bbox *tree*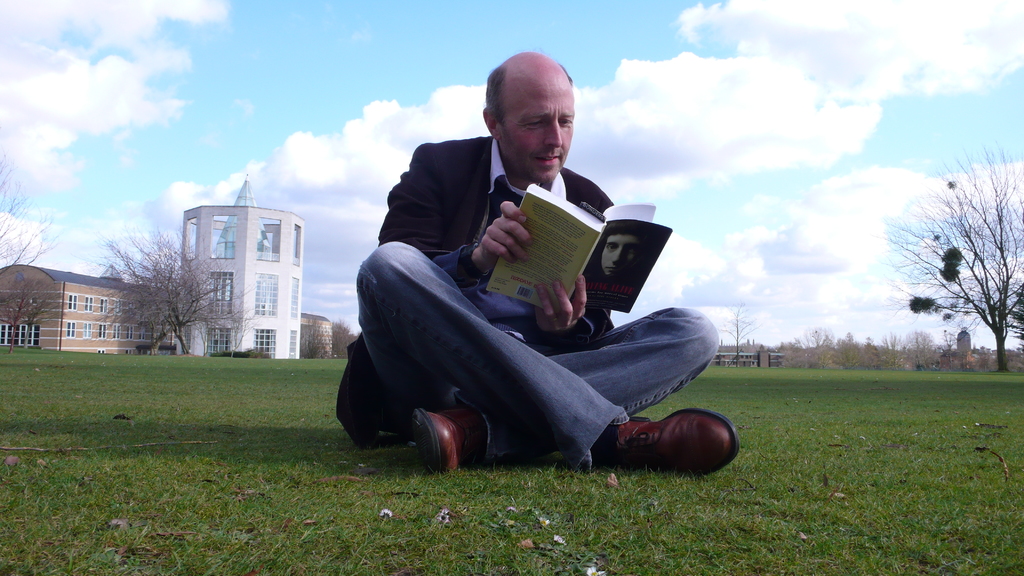
select_region(299, 313, 326, 358)
